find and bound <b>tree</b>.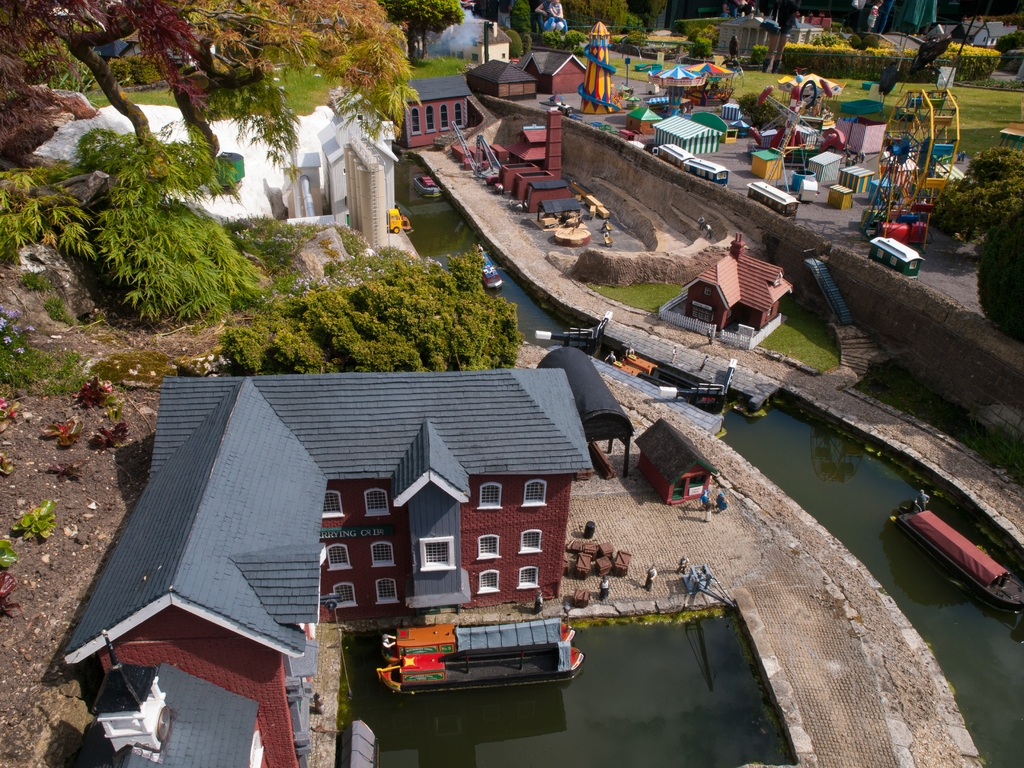
Bound: <bbox>0, 0, 150, 157</bbox>.
